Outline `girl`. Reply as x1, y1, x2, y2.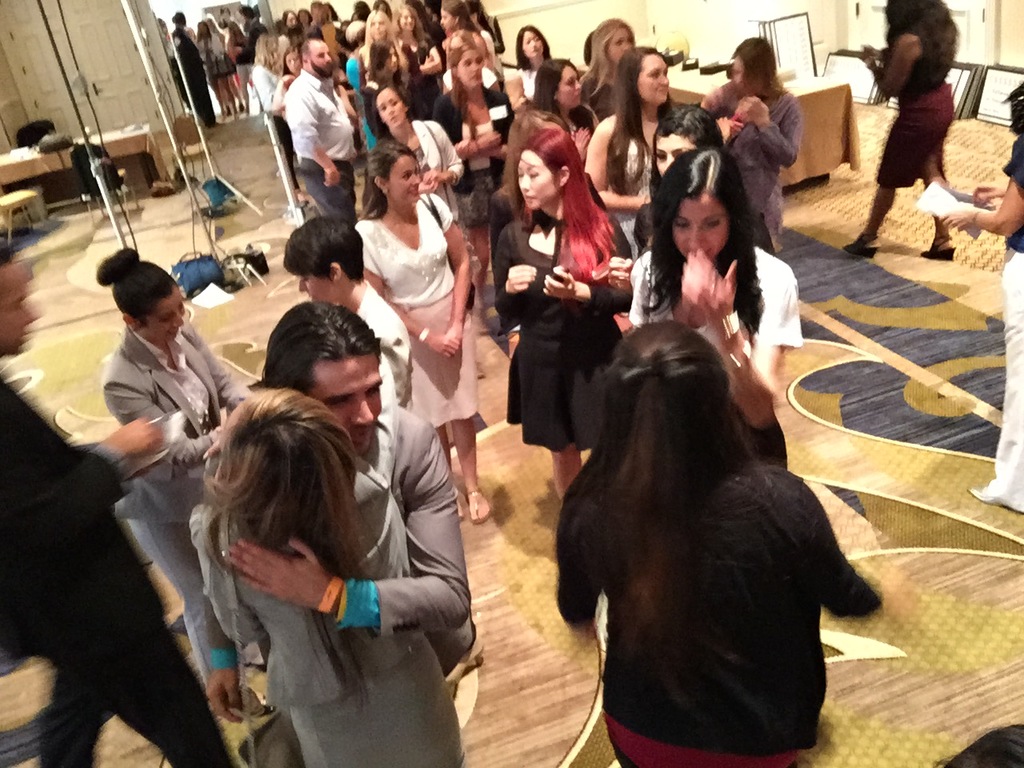
99, 250, 263, 718.
